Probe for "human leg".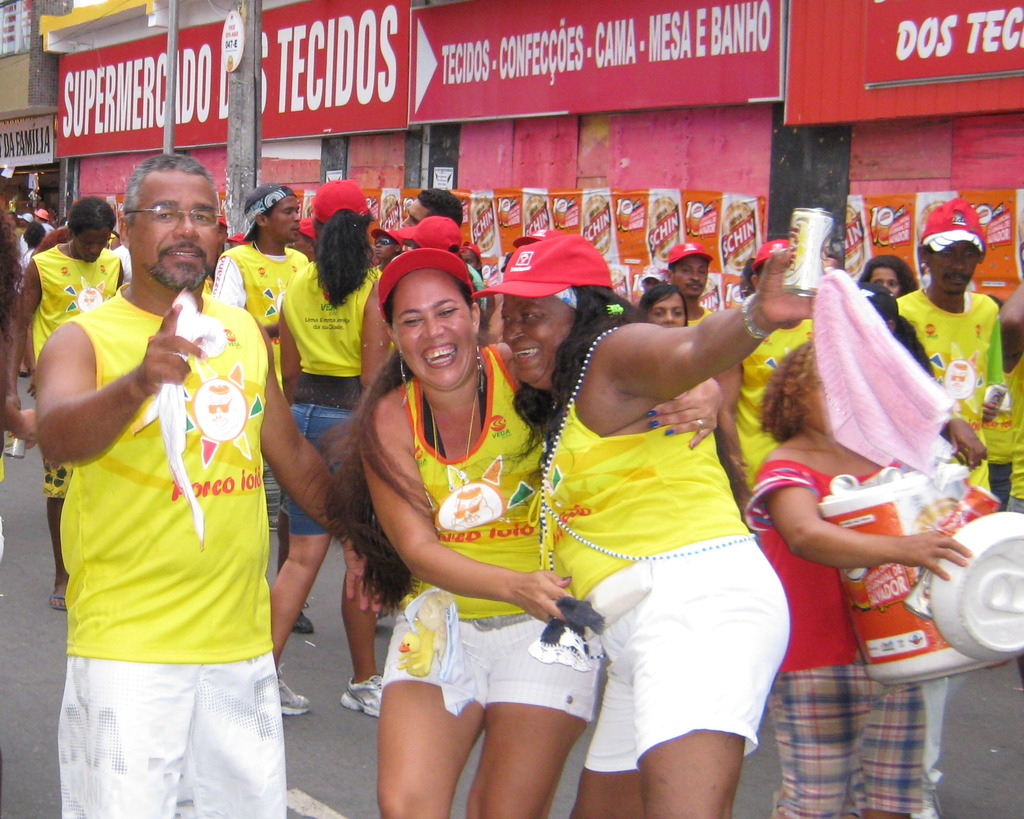
Probe result: (643,539,783,818).
